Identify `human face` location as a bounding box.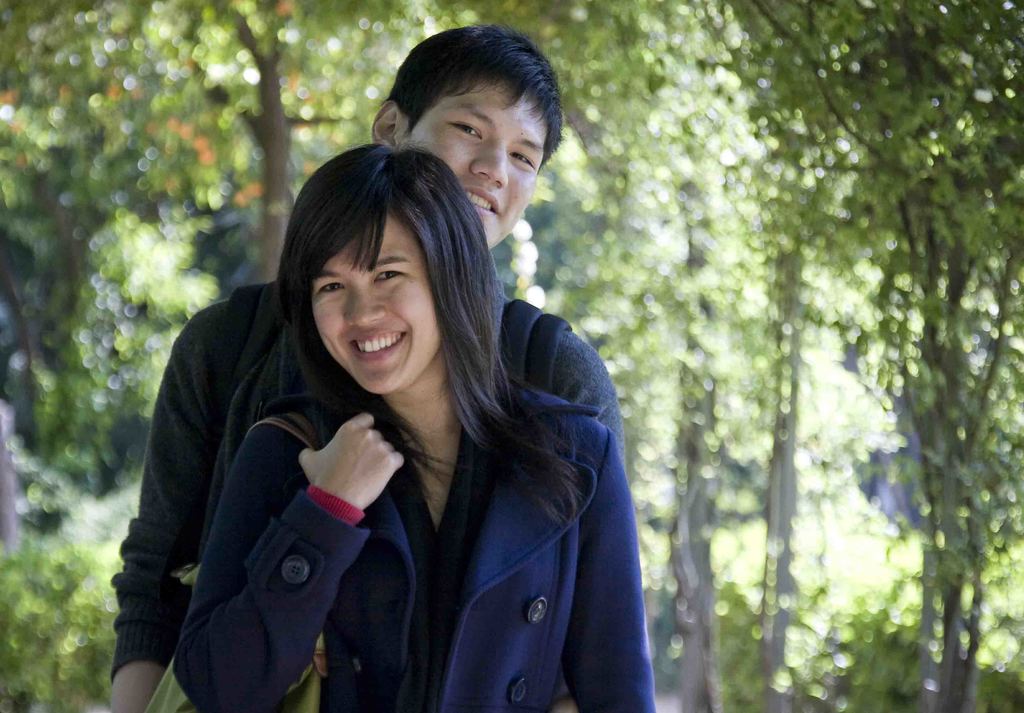
<region>408, 97, 546, 250</region>.
